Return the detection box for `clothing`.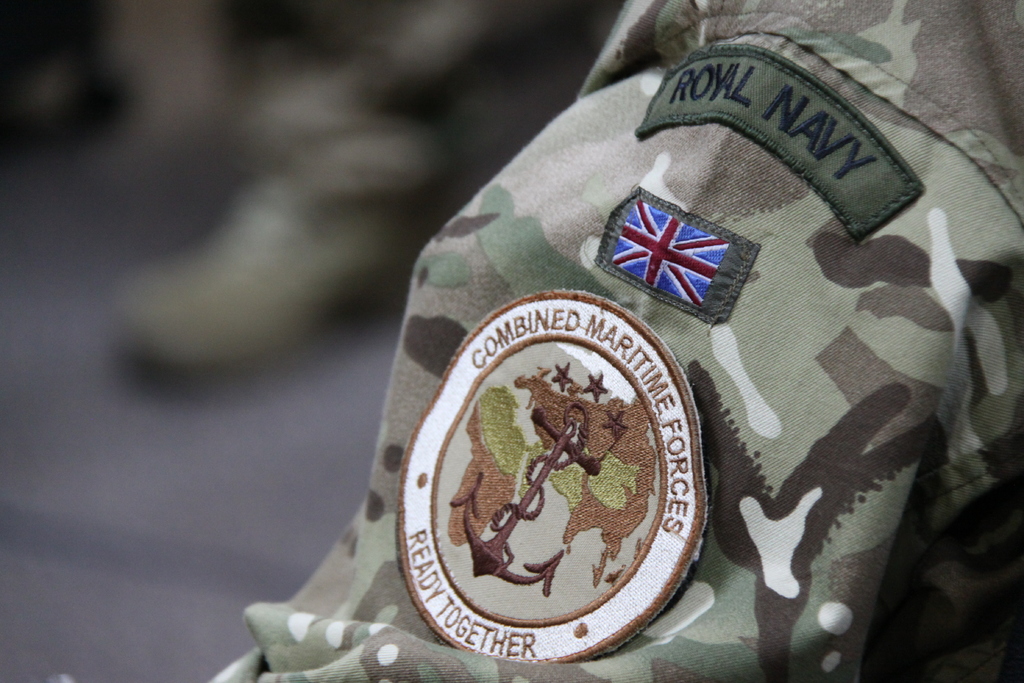
bbox(287, 0, 965, 682).
